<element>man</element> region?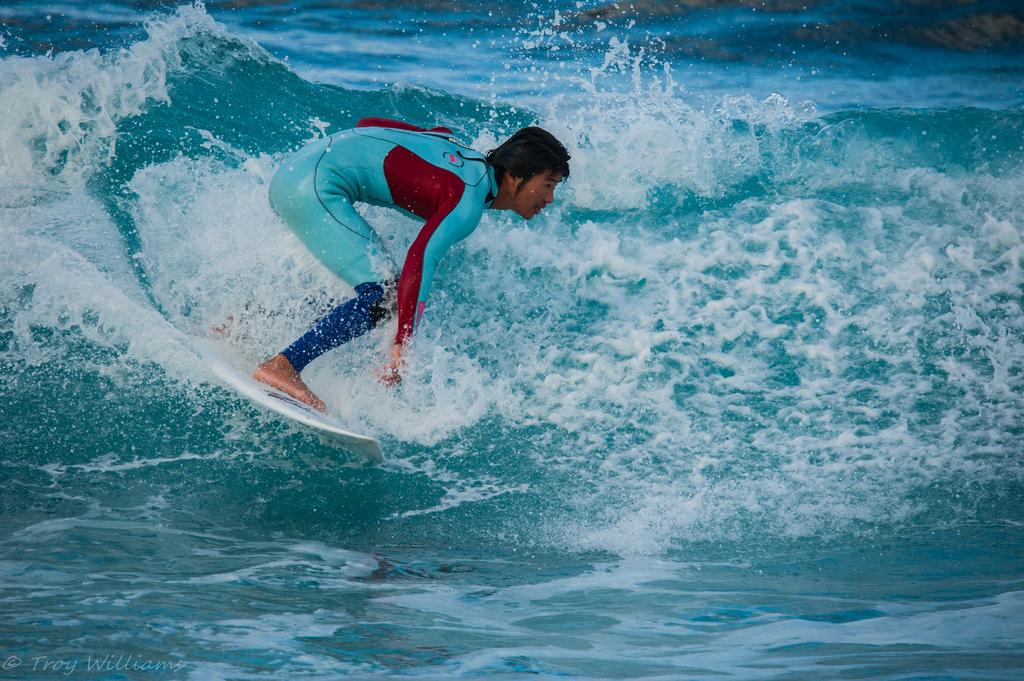
x1=223, y1=110, x2=548, y2=455
